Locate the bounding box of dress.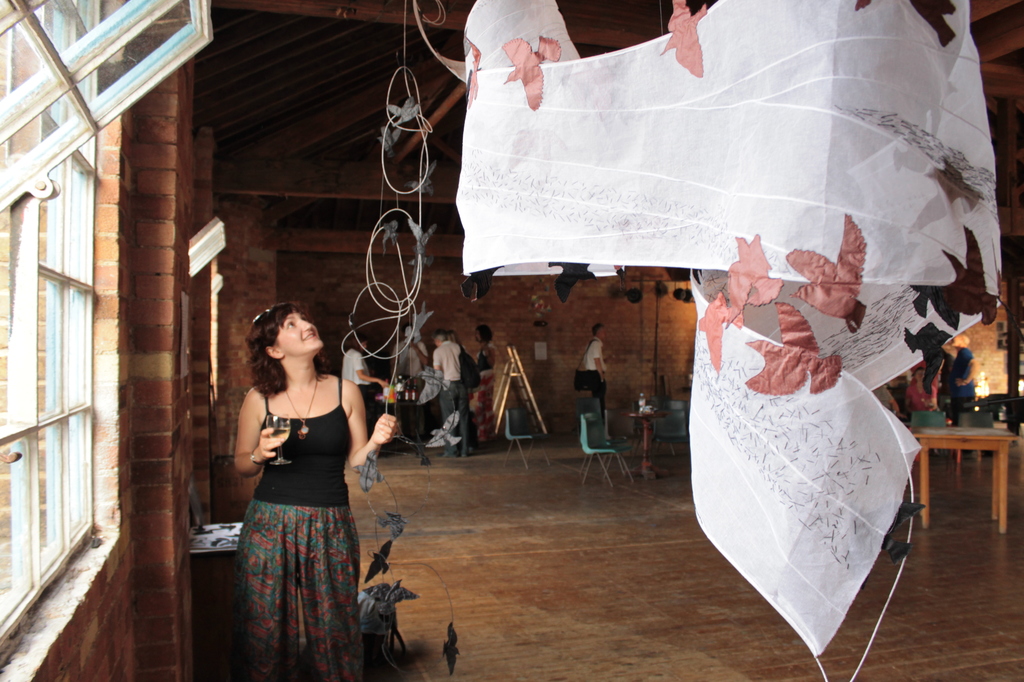
Bounding box: bbox=[236, 377, 362, 680].
